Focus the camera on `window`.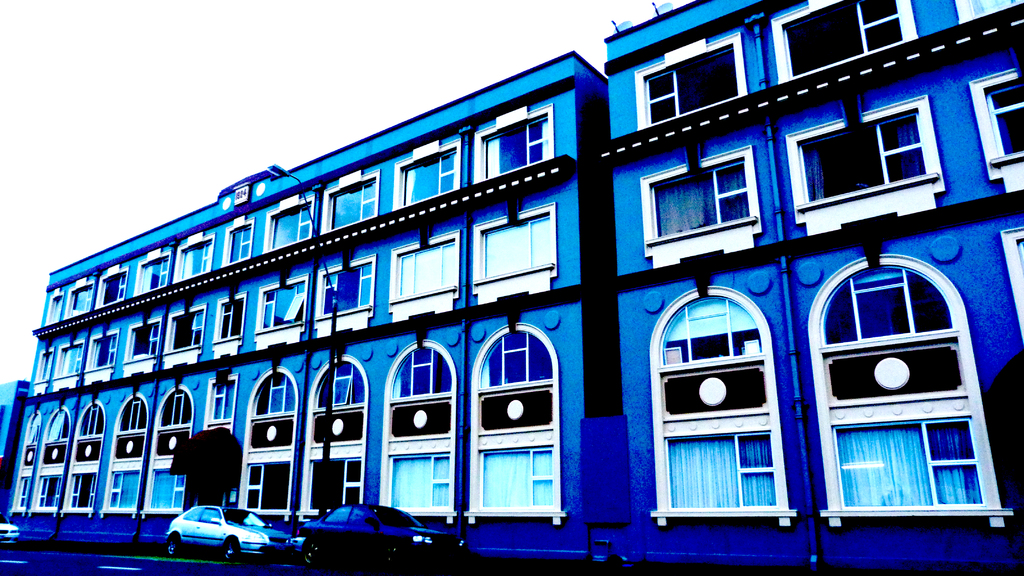
Focus region: pyautogui.locateOnScreen(33, 343, 54, 394).
